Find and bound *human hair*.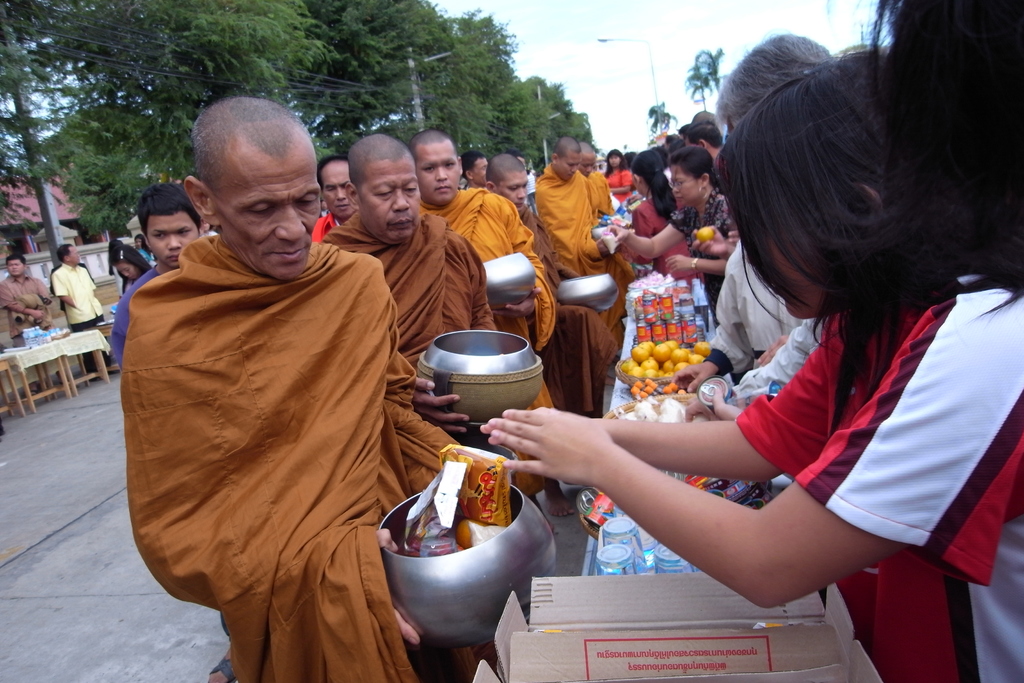
Bound: BBox(461, 151, 483, 185).
